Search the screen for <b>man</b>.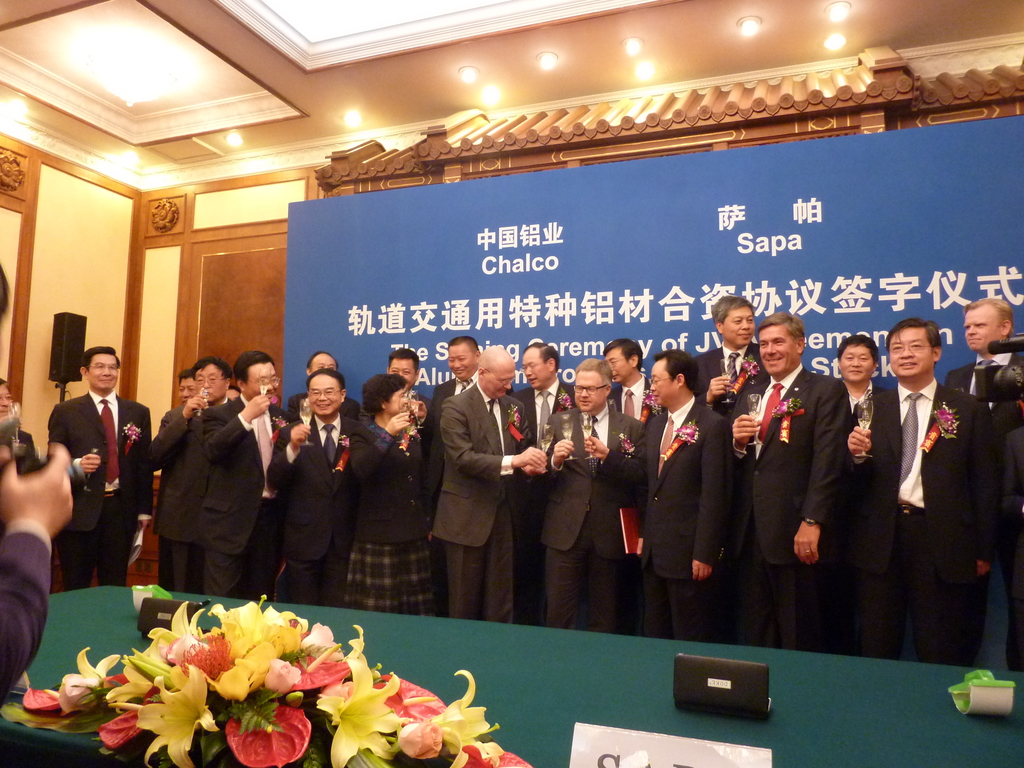
Found at <bbox>599, 339, 652, 420</bbox>.
